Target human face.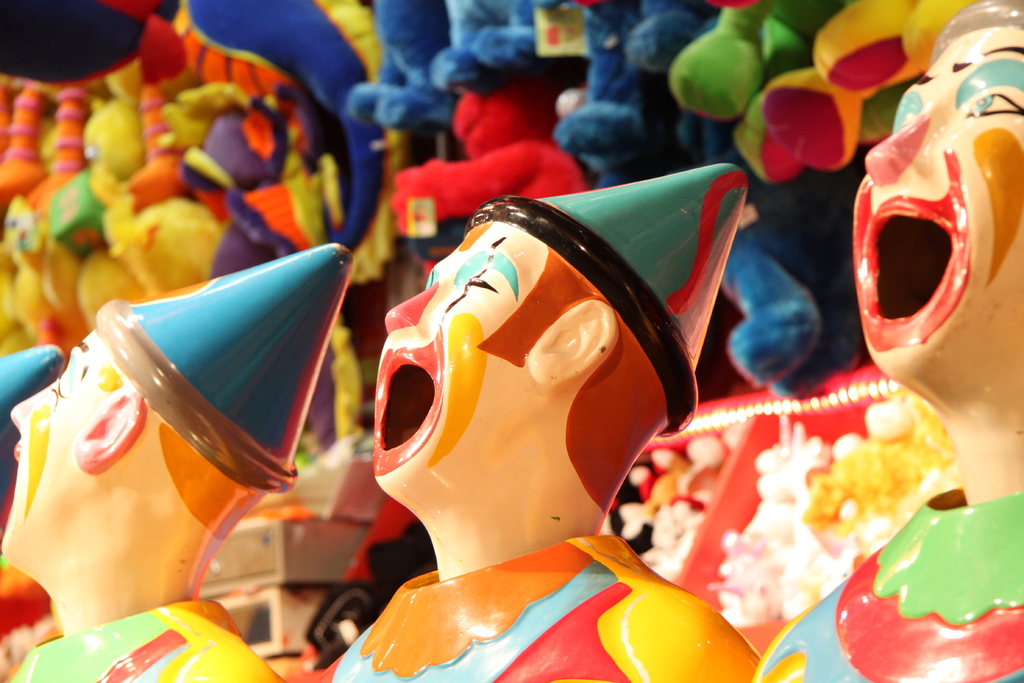
Target region: (850, 26, 1023, 377).
